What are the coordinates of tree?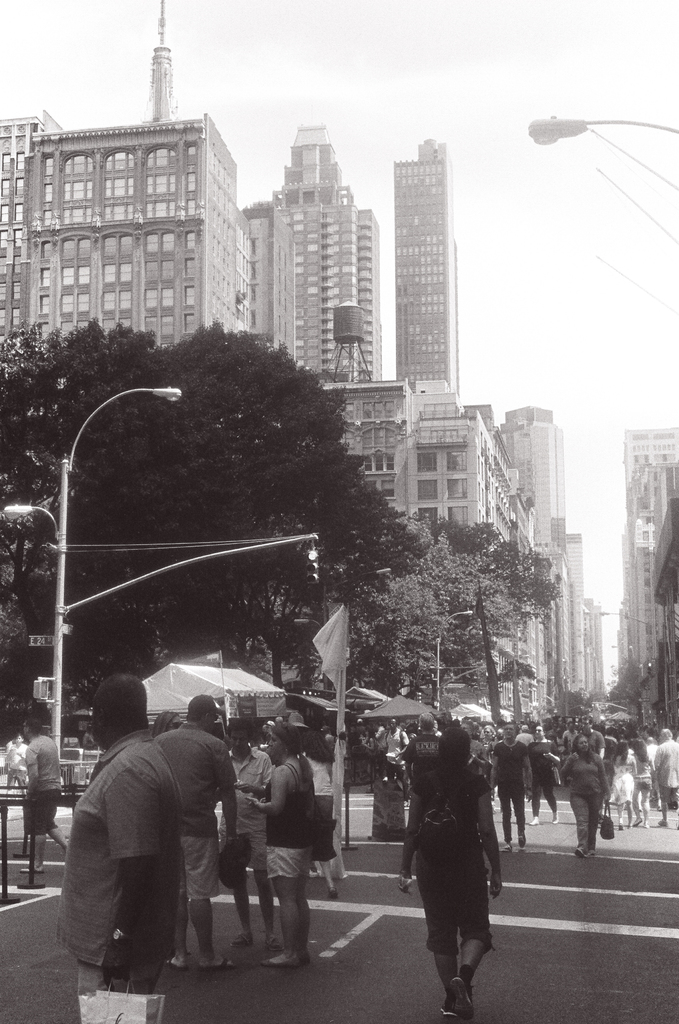
[607,653,655,722].
